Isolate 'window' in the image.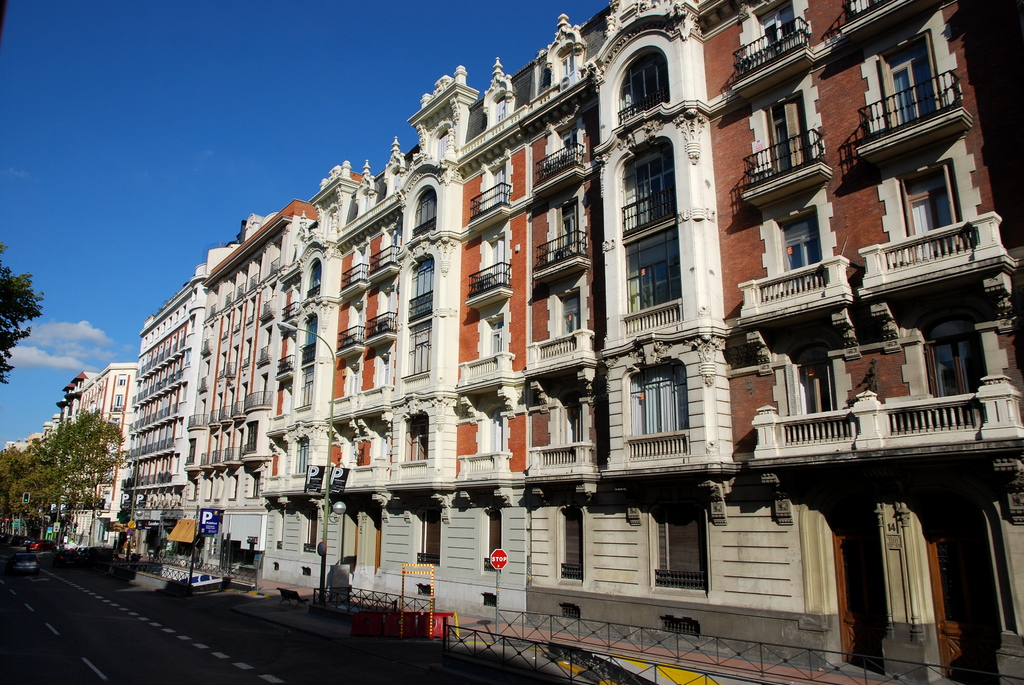
Isolated region: x1=650, y1=502, x2=708, y2=590.
